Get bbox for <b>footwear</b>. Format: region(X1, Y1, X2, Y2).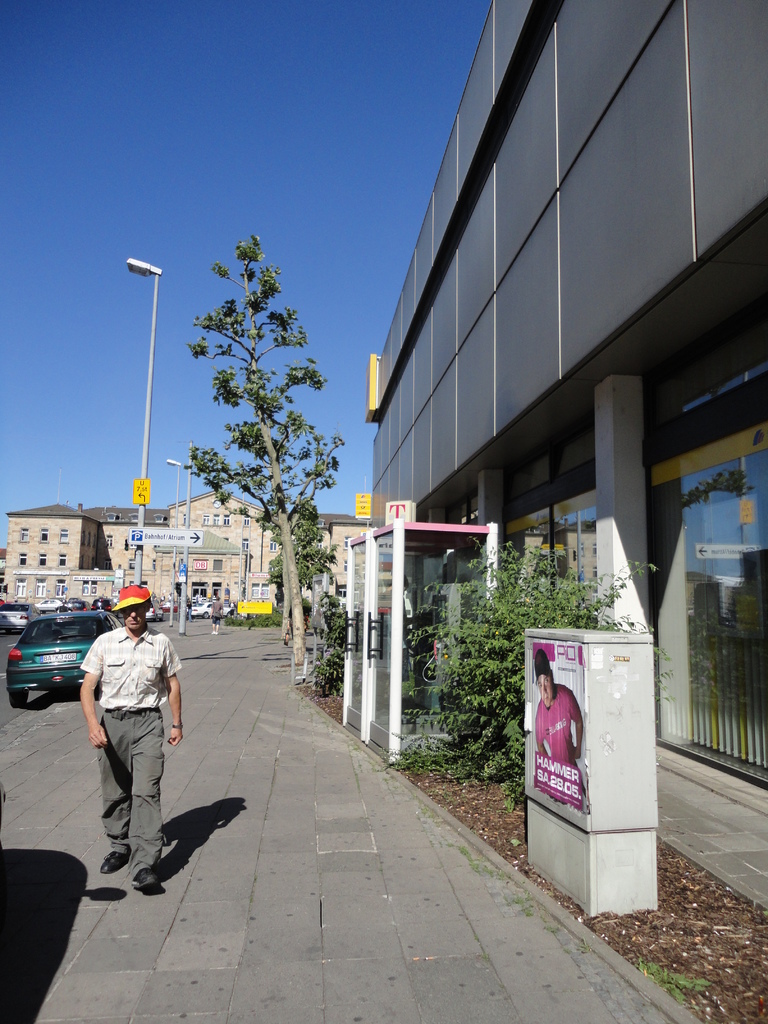
region(98, 852, 130, 874).
